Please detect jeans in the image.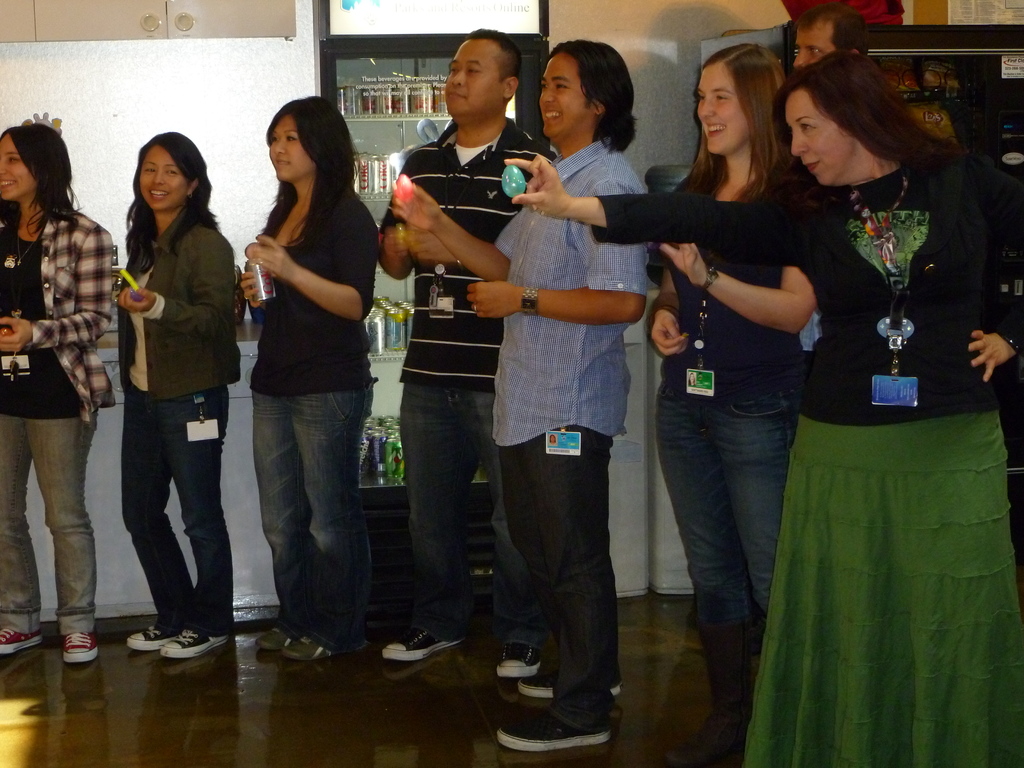
400, 381, 542, 653.
